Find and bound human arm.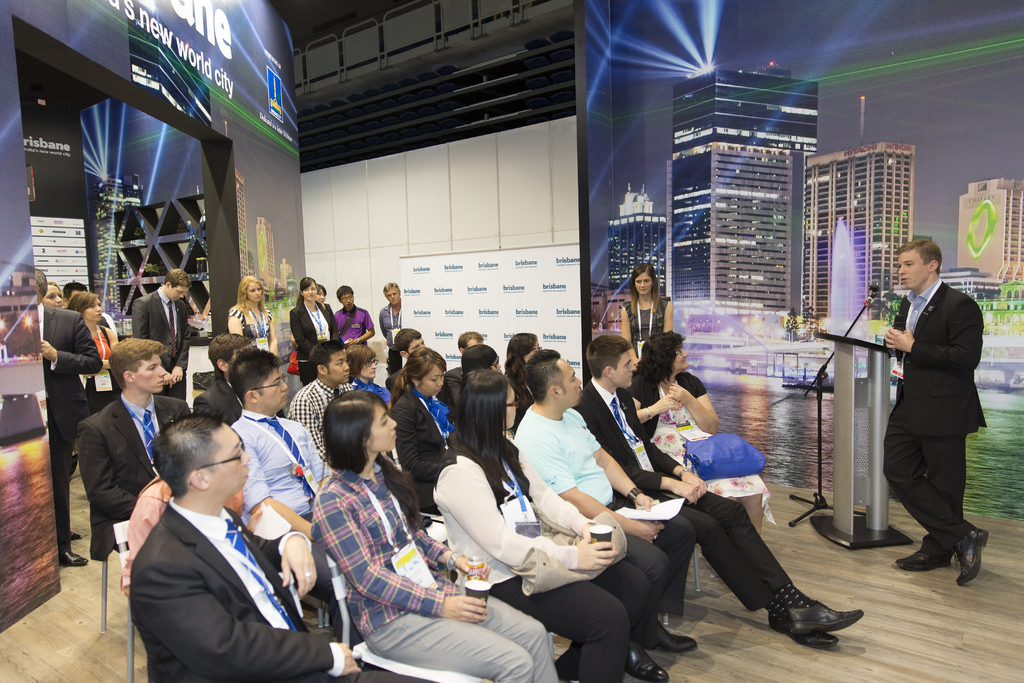
Bound: locate(249, 529, 315, 598).
